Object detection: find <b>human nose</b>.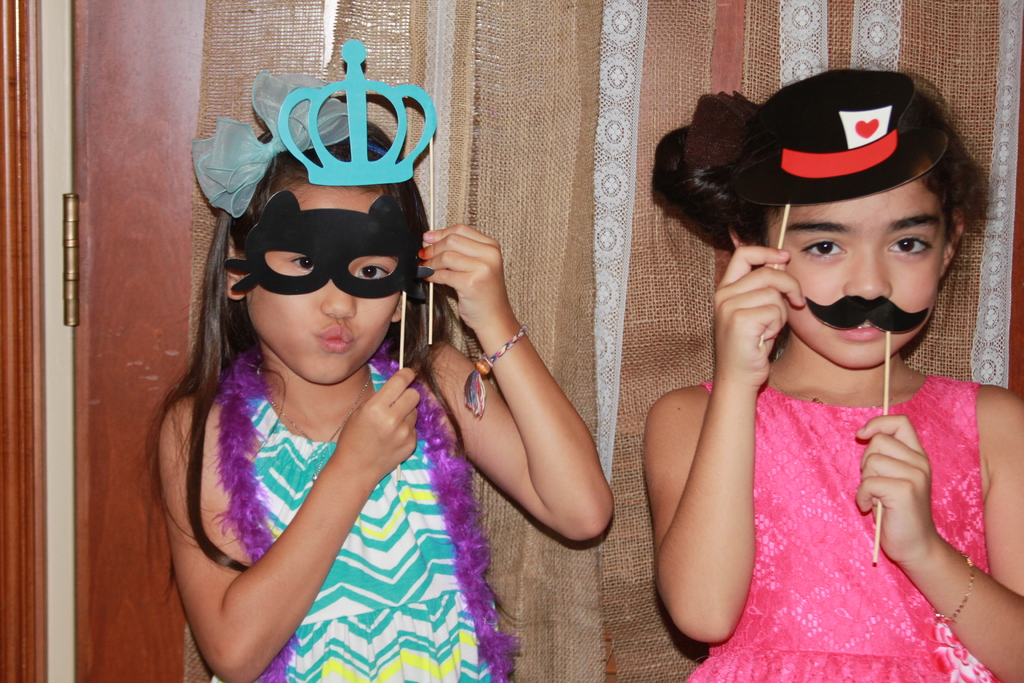
left=320, top=283, right=356, bottom=318.
